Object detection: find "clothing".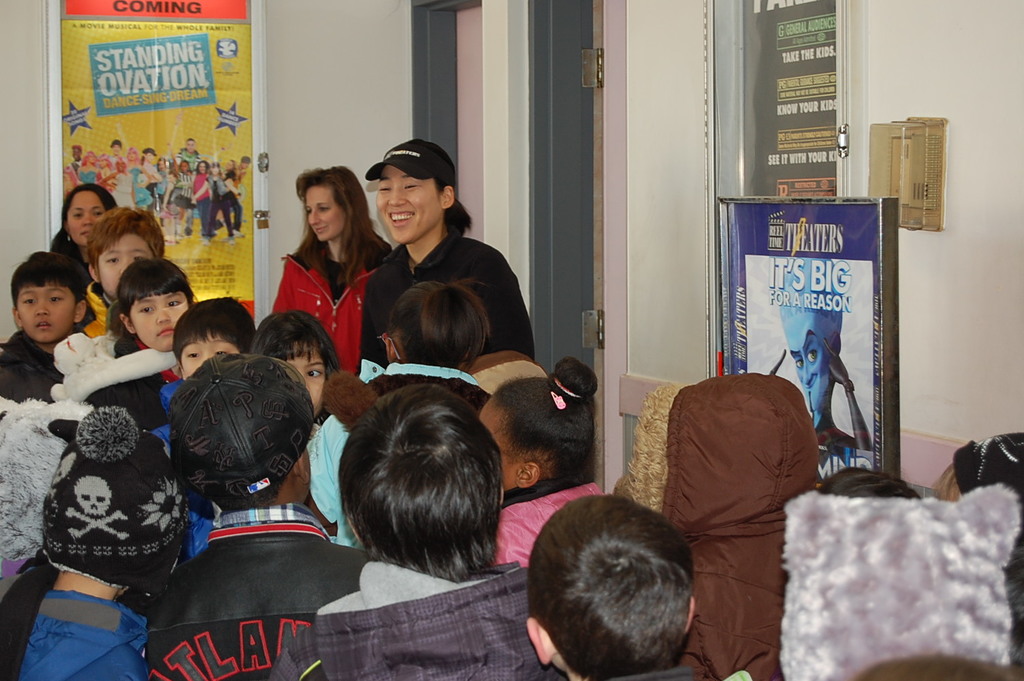
BBox(70, 279, 115, 339).
